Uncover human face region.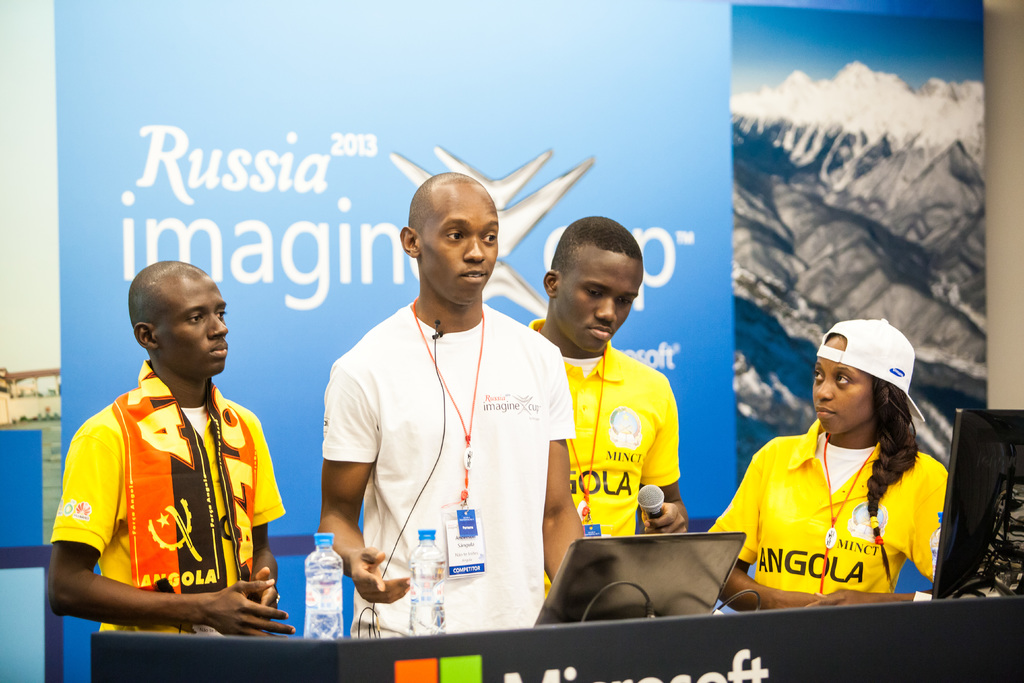
Uncovered: box=[557, 254, 644, 347].
